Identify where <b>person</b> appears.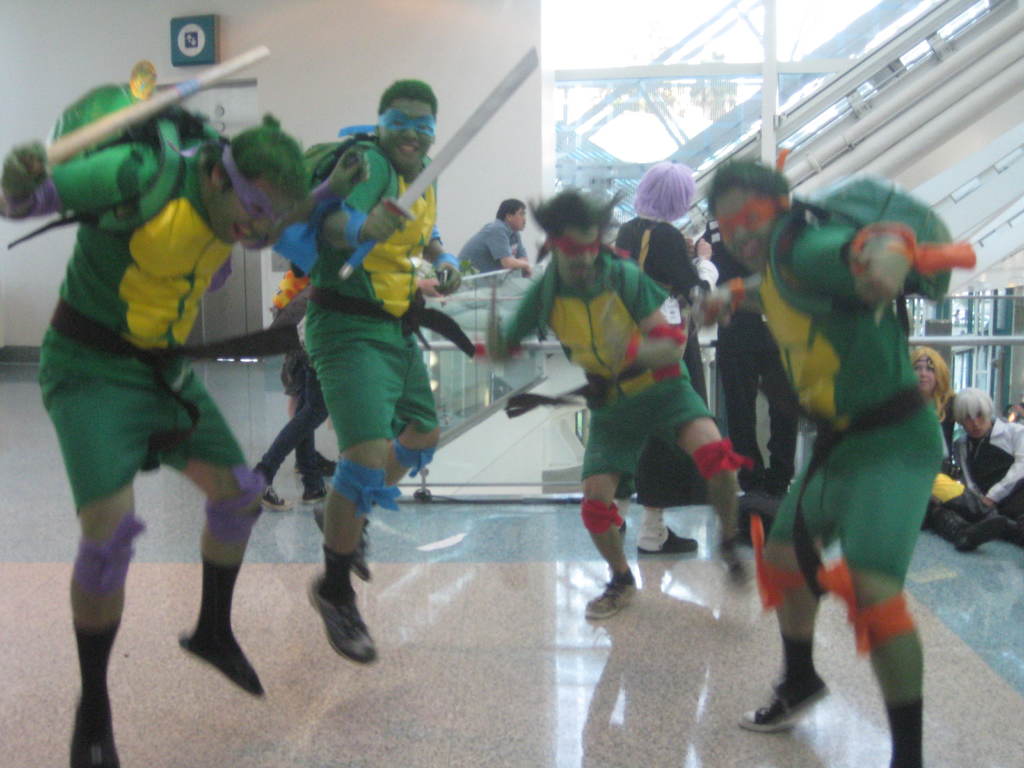
Appears at [x1=706, y1=146, x2=956, y2=767].
